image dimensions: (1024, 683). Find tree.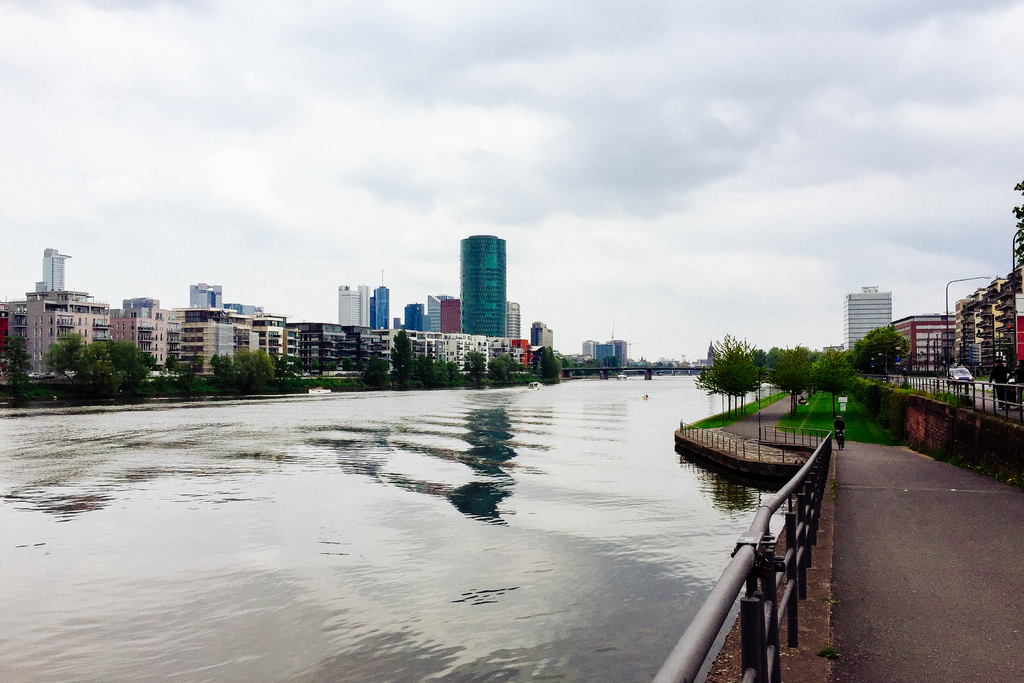
locate(183, 364, 202, 402).
